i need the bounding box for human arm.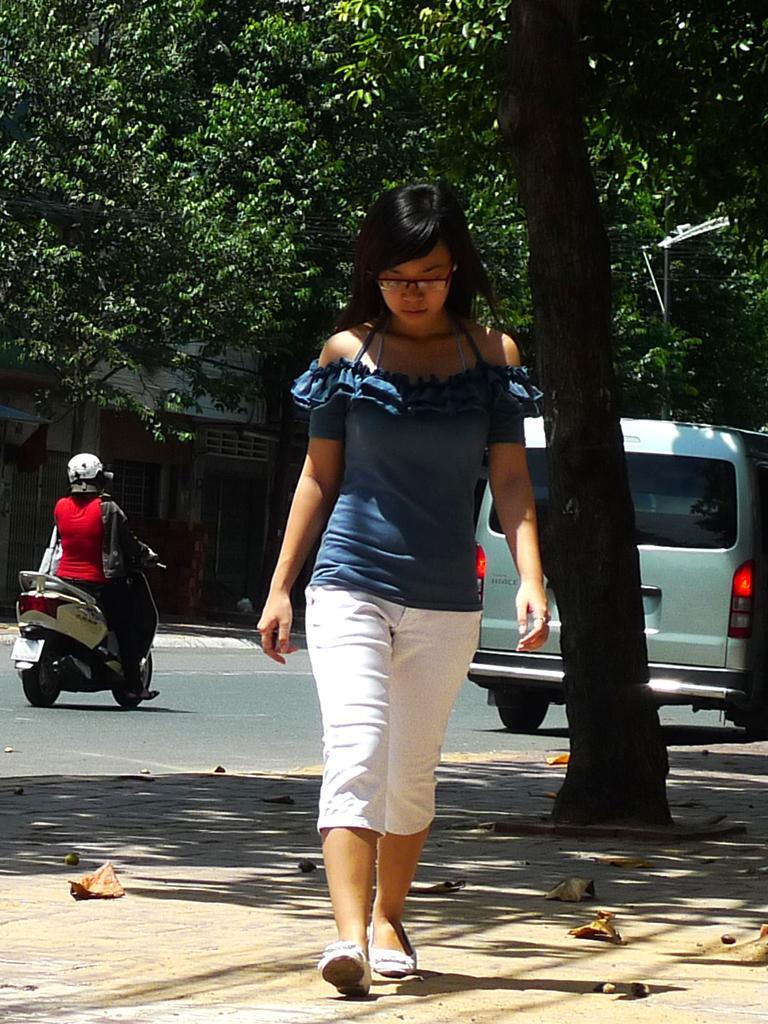
Here it is: x1=262, y1=443, x2=327, y2=618.
